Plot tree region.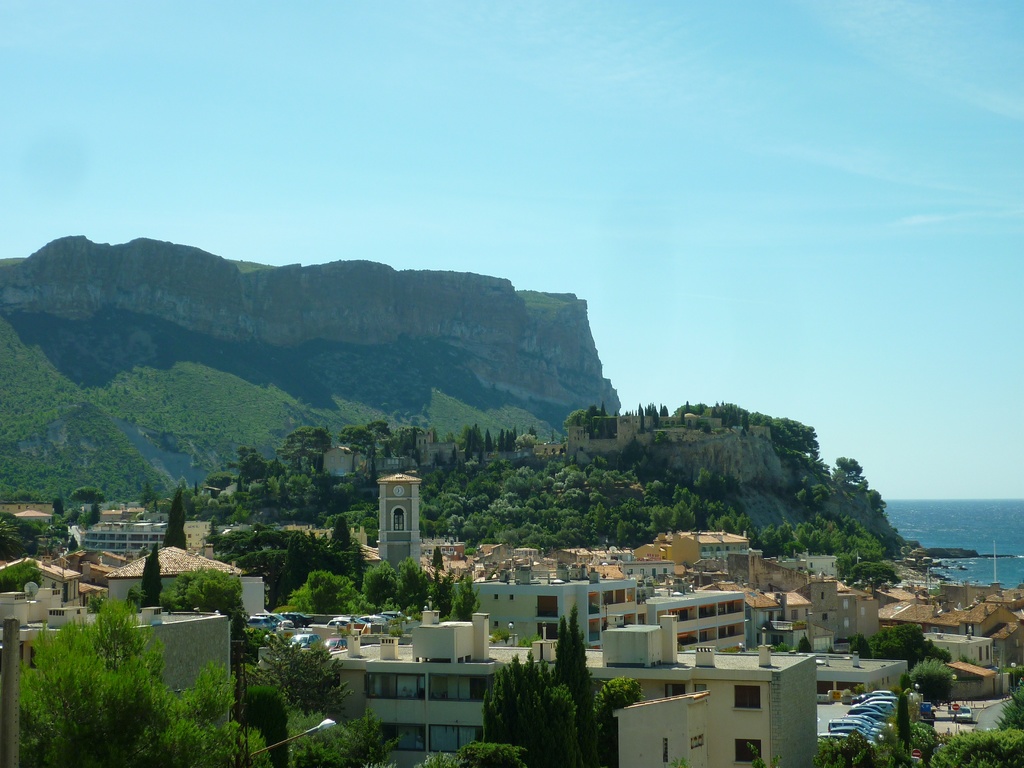
Plotted at bbox=(0, 508, 27, 561).
